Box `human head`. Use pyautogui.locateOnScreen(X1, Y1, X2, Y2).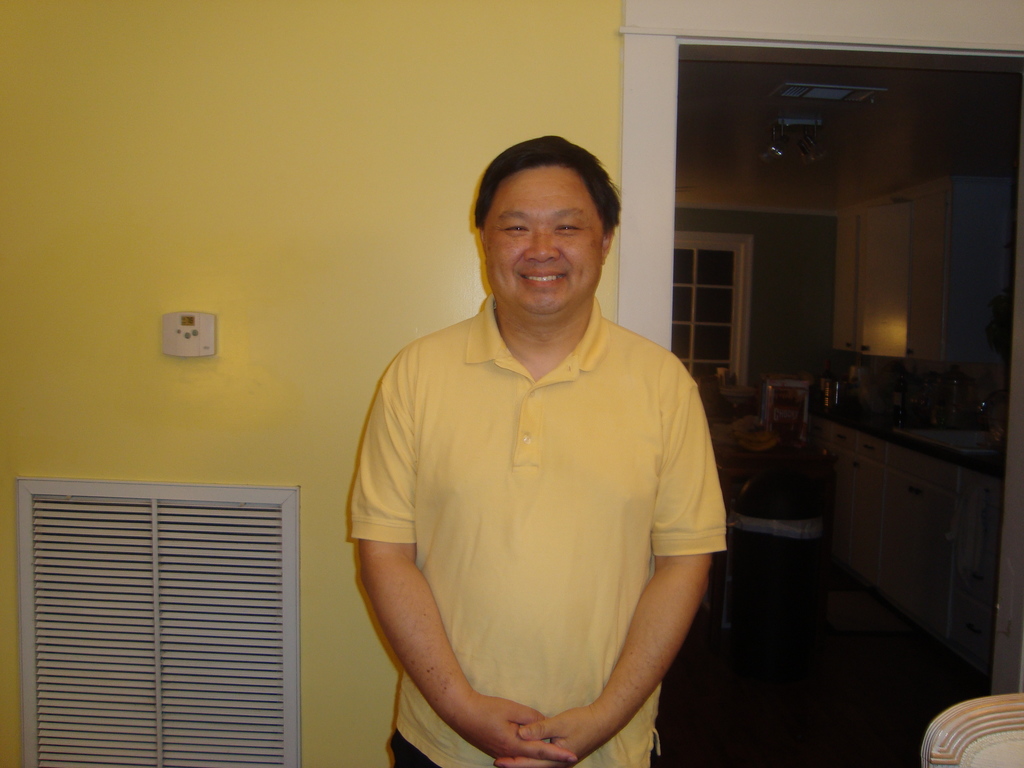
pyautogui.locateOnScreen(474, 131, 614, 315).
